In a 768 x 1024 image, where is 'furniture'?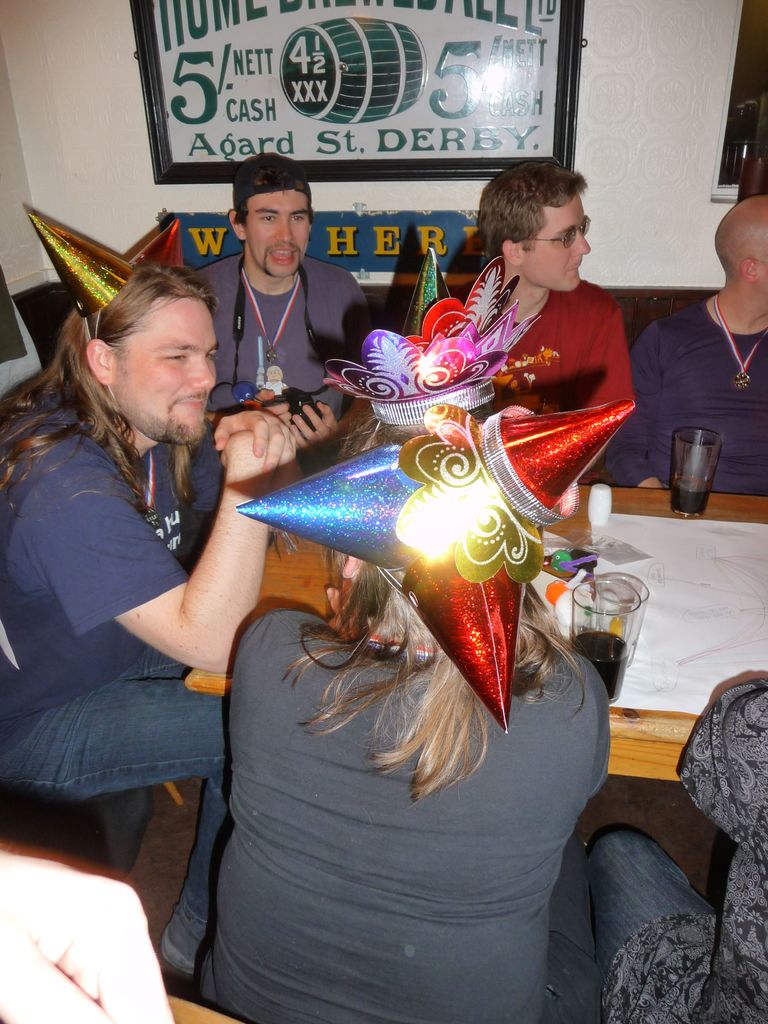
bbox=(166, 1000, 236, 1022).
